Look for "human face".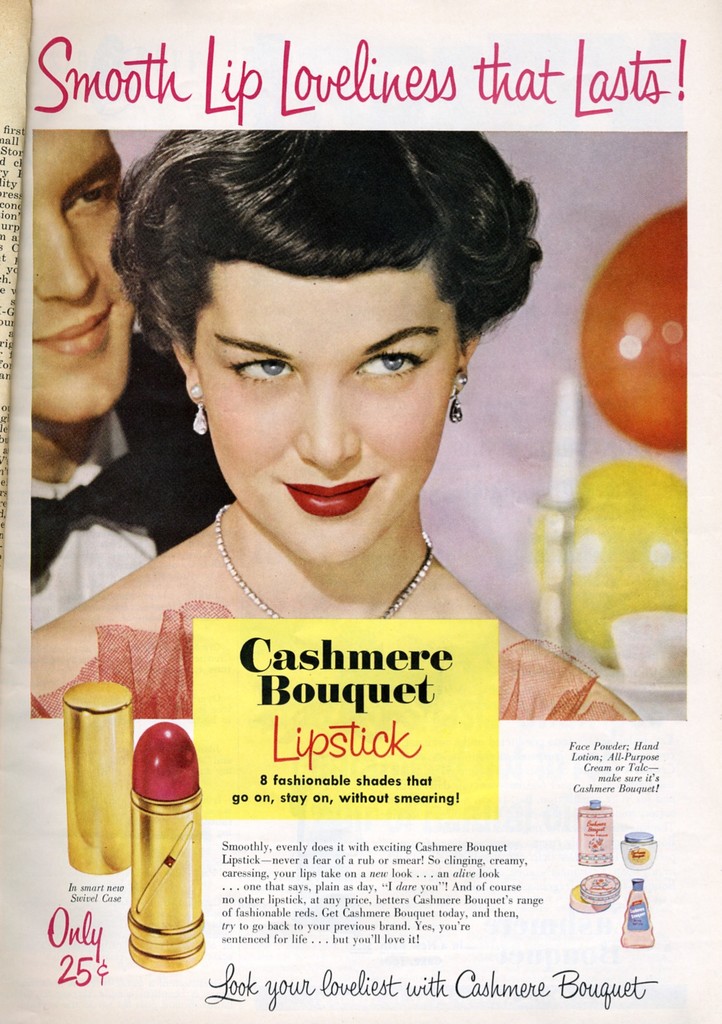
Found: bbox(25, 125, 130, 422).
